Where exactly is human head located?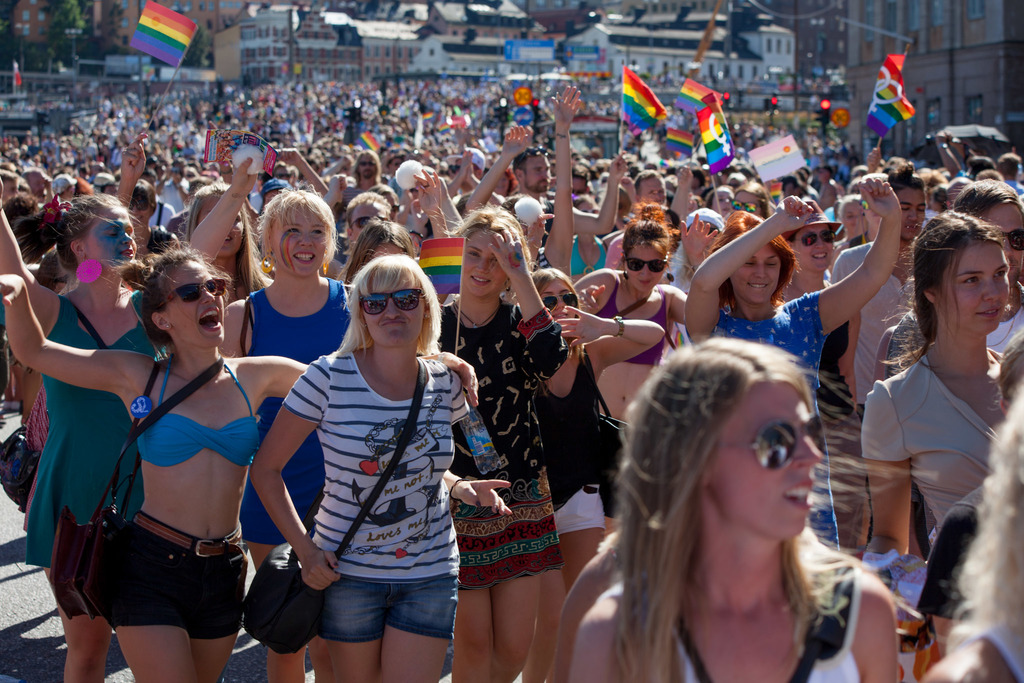
Its bounding box is 975,168,1004,179.
